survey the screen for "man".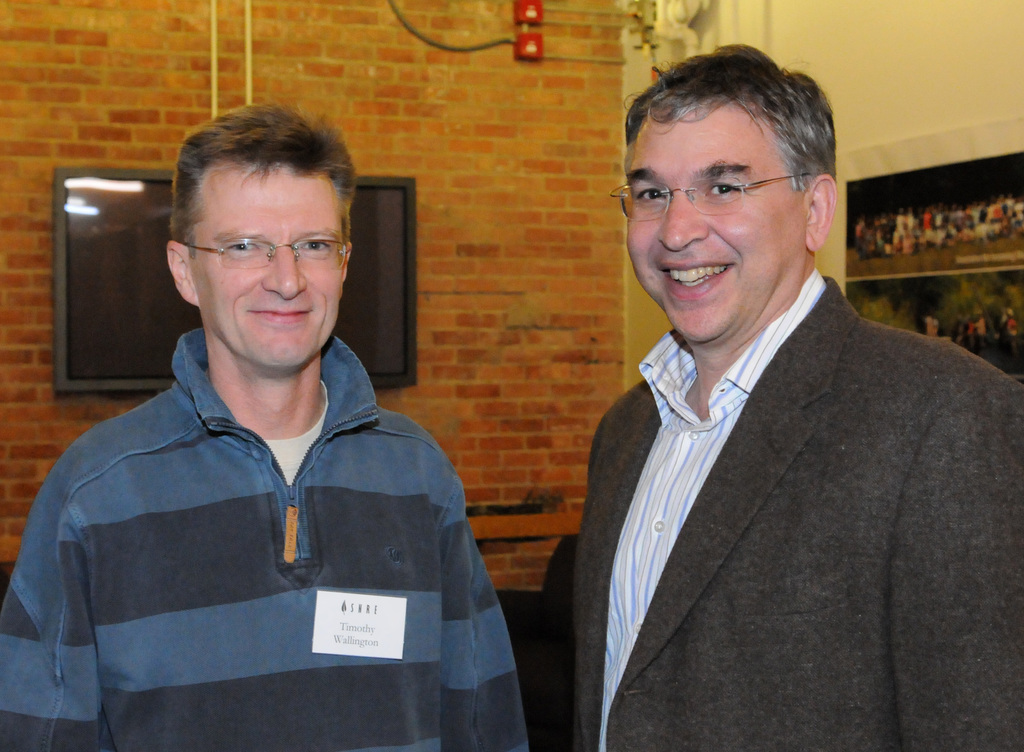
Survey found: pyautogui.locateOnScreen(570, 47, 1023, 751).
